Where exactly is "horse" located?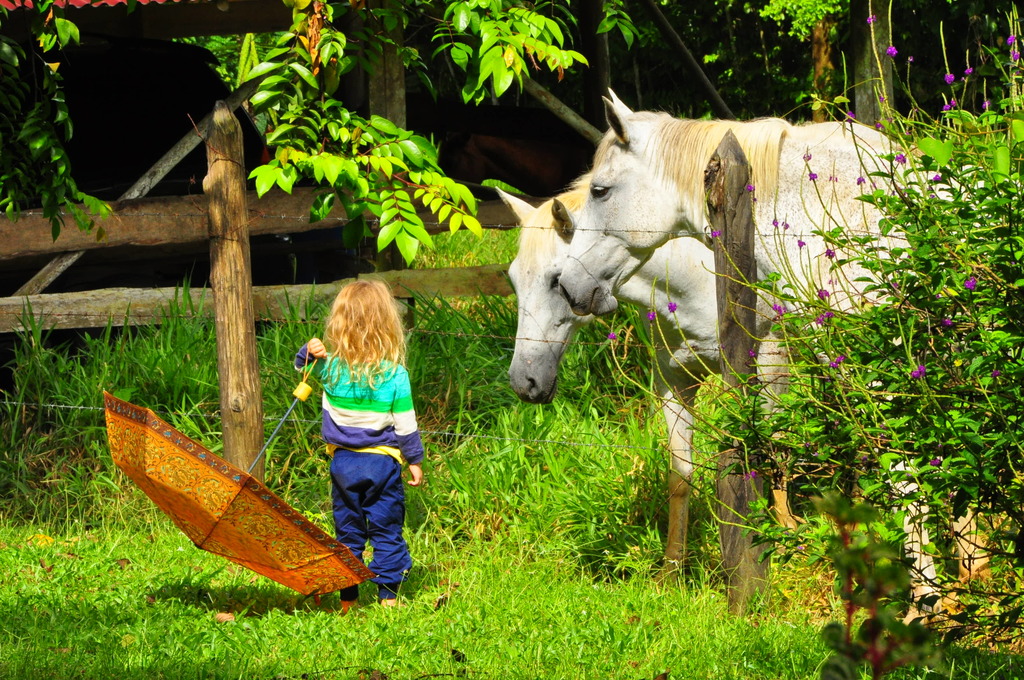
Its bounding box is 509:168:792:590.
